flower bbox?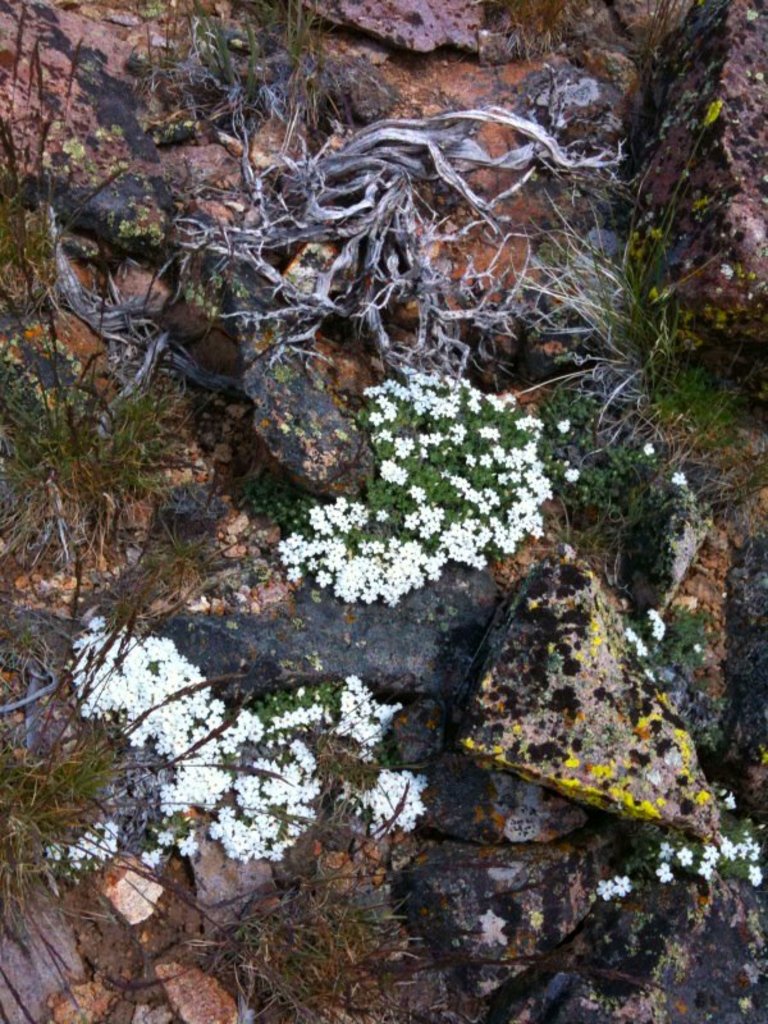
556:415:571:435
